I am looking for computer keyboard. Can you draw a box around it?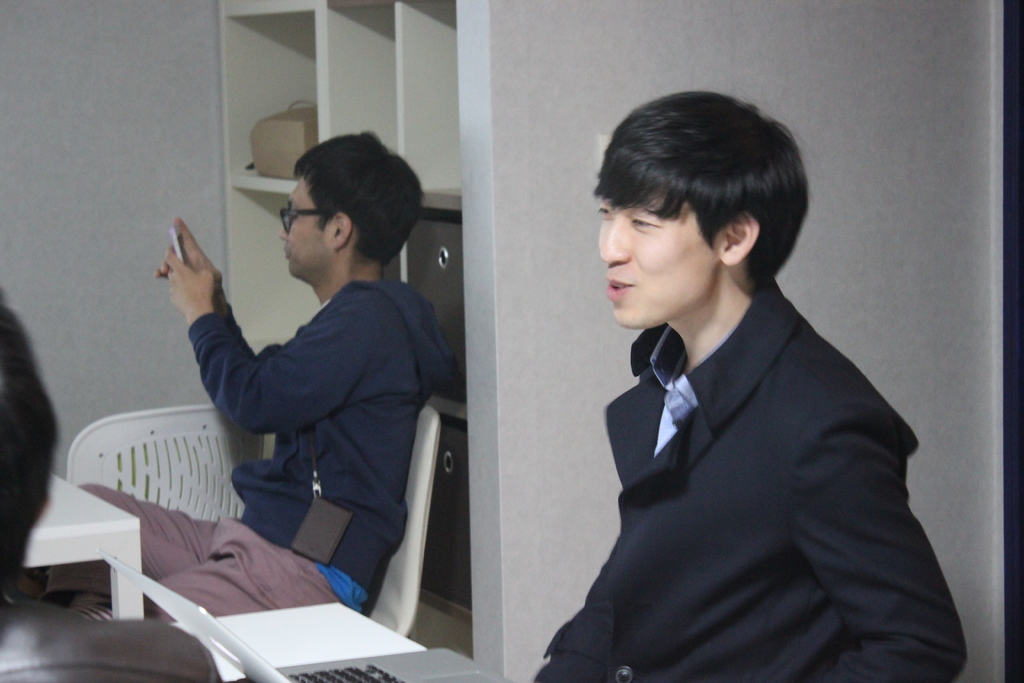
Sure, the bounding box is rect(286, 661, 405, 682).
